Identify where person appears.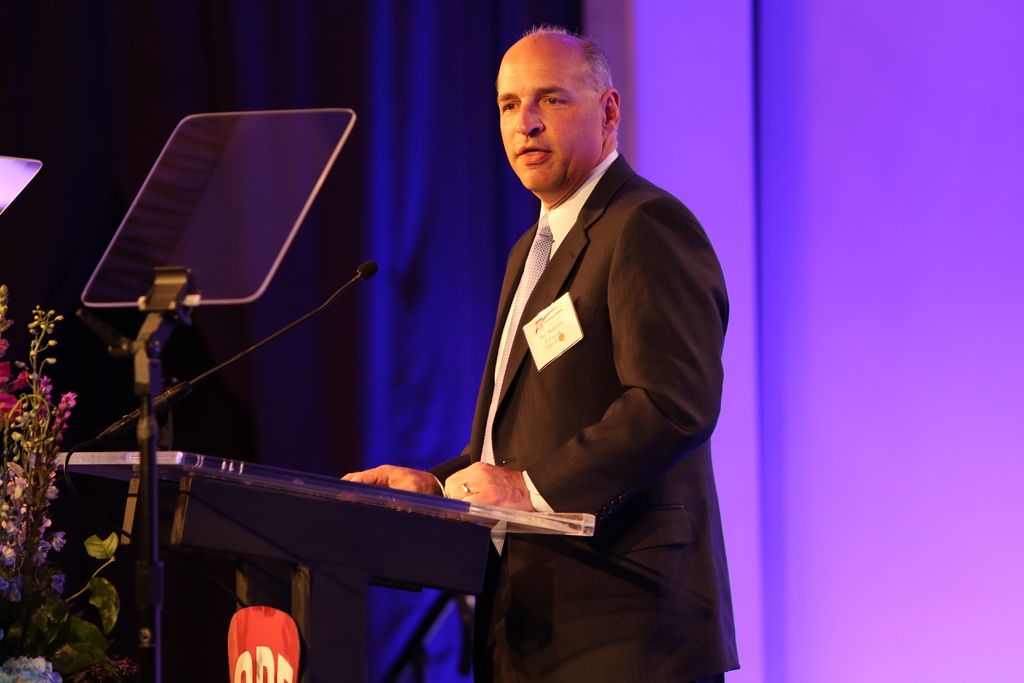
Appears at <box>319,40,719,657</box>.
